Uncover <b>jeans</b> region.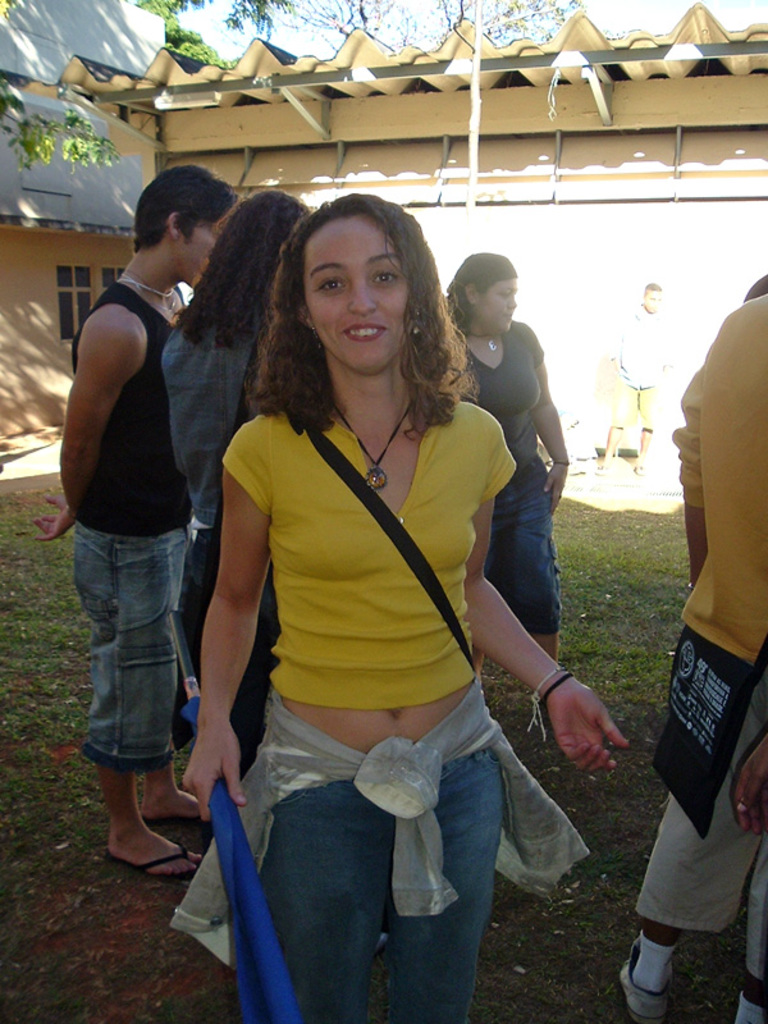
Uncovered: left=67, top=531, right=195, bottom=776.
